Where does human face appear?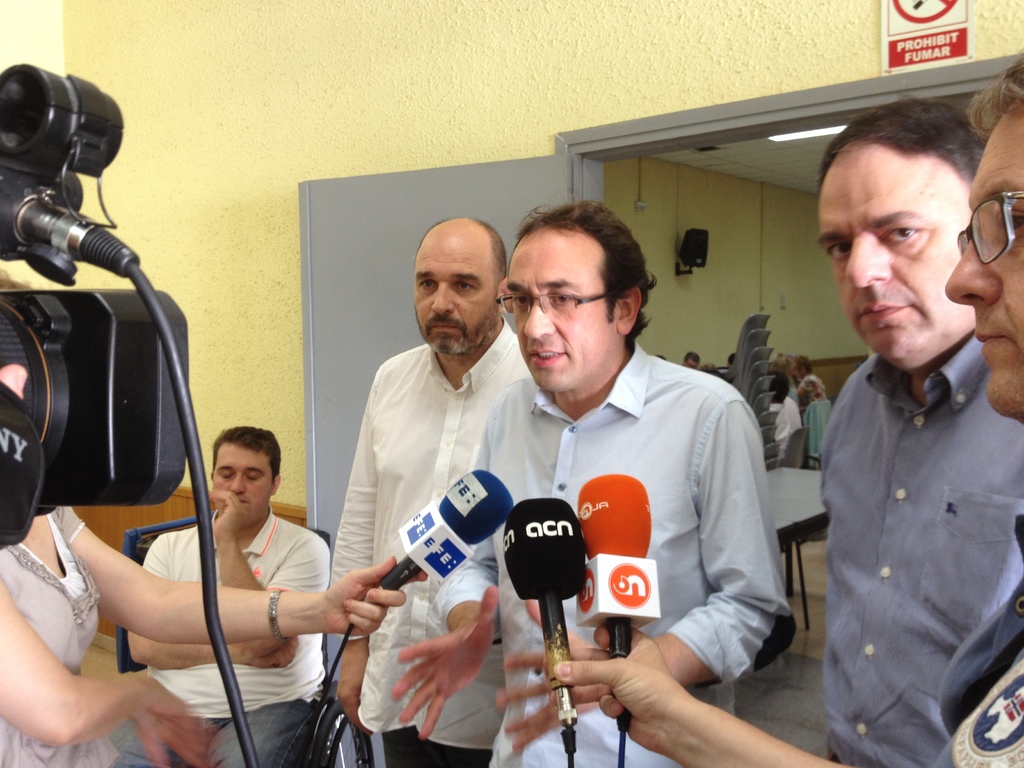
Appears at pyautogui.locateOnScreen(507, 237, 614, 396).
